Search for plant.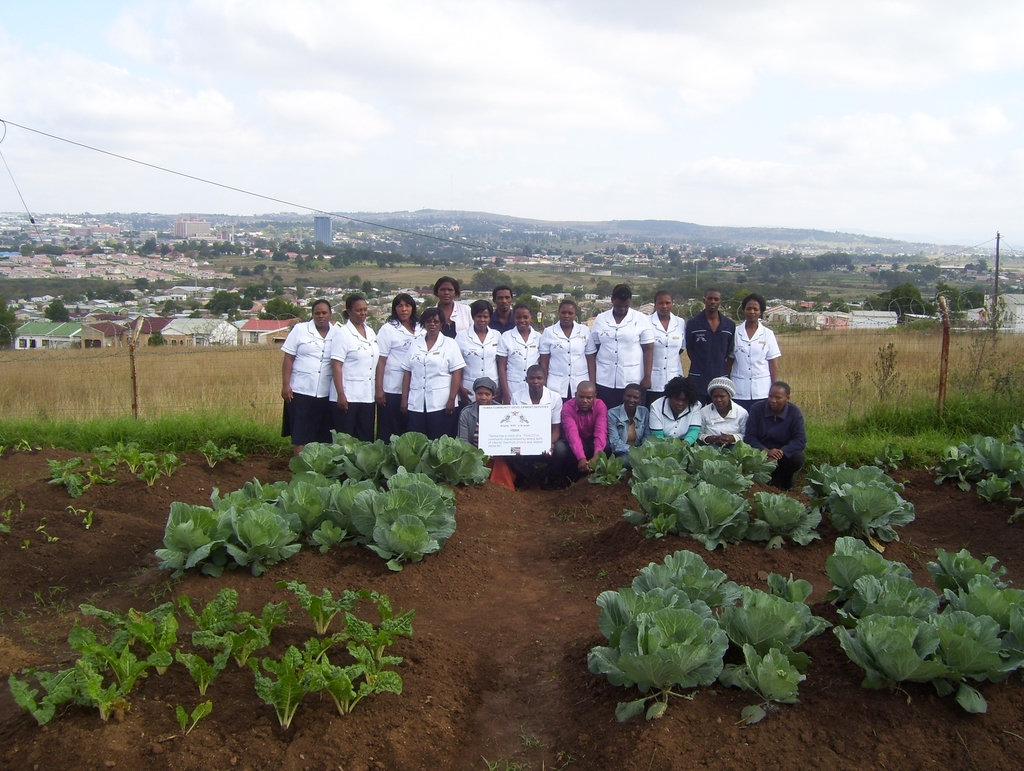
Found at x1=35 y1=510 x2=51 y2=541.
